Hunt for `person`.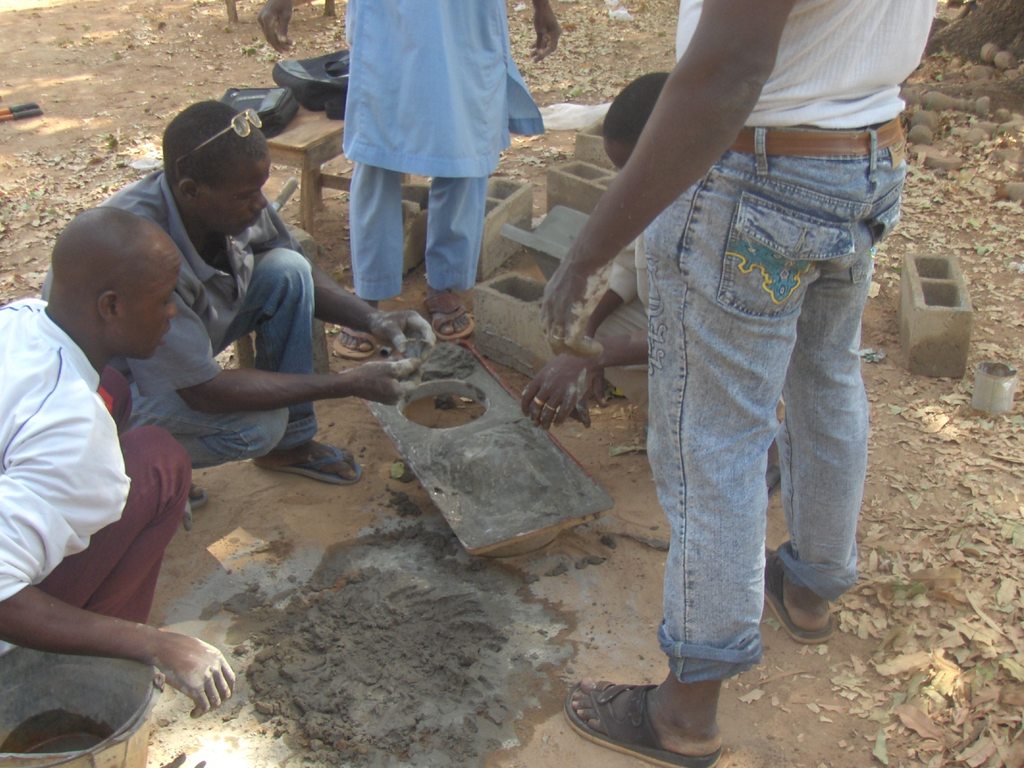
Hunted down at <box>12,180,244,751</box>.
